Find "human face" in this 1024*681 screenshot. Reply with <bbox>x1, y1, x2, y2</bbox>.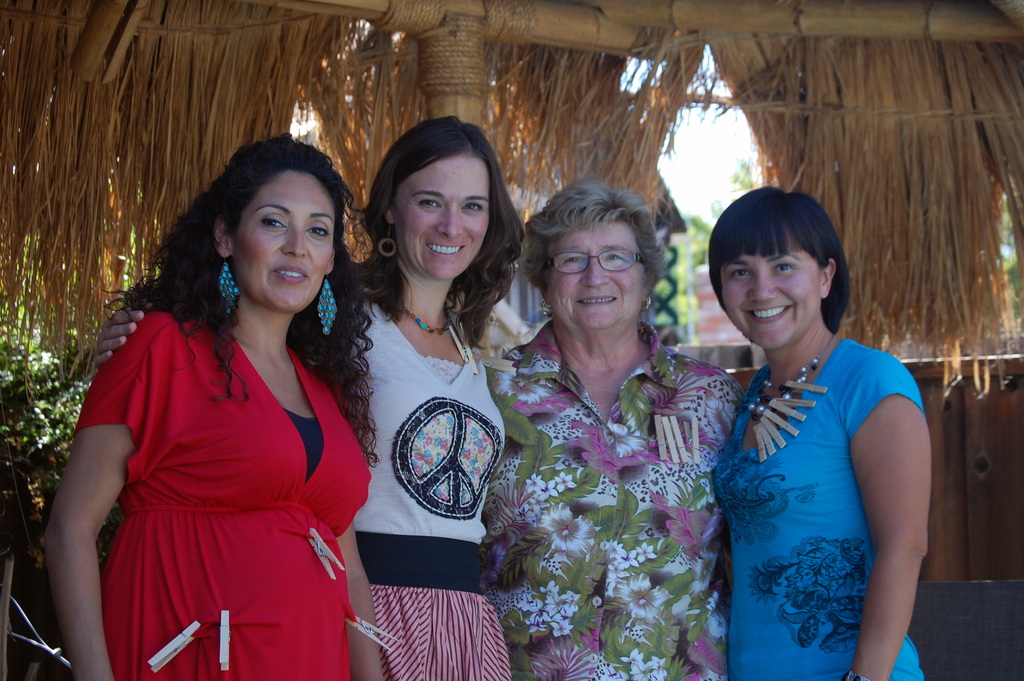
<bbox>547, 209, 646, 332</bbox>.
